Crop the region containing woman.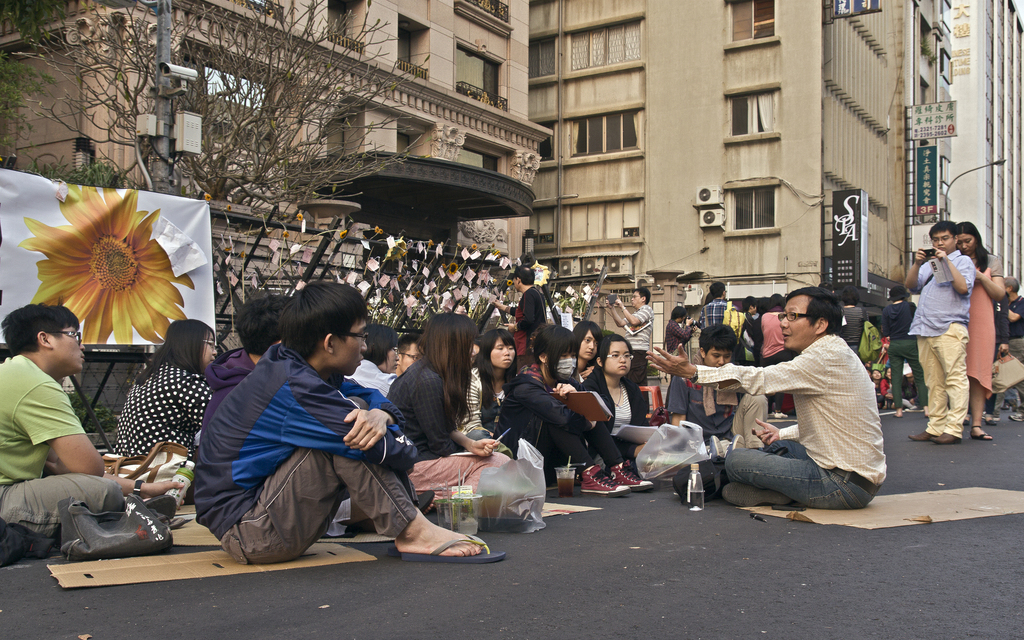
Crop region: pyautogui.locateOnScreen(501, 324, 656, 500).
